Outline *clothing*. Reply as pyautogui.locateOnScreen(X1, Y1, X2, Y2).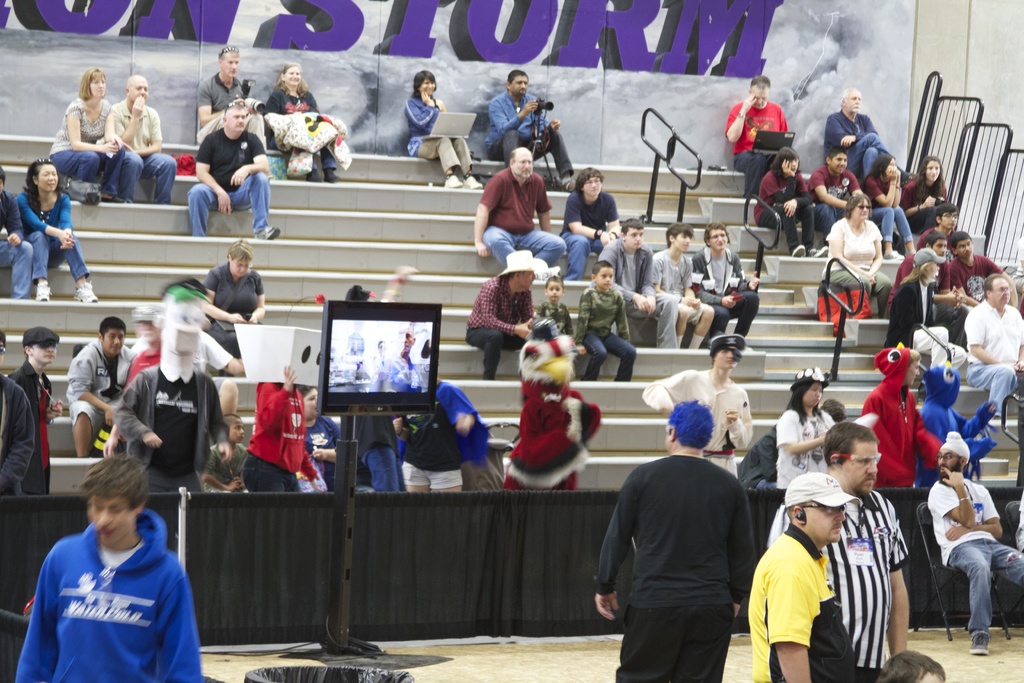
pyautogui.locateOnScreen(488, 90, 575, 174).
